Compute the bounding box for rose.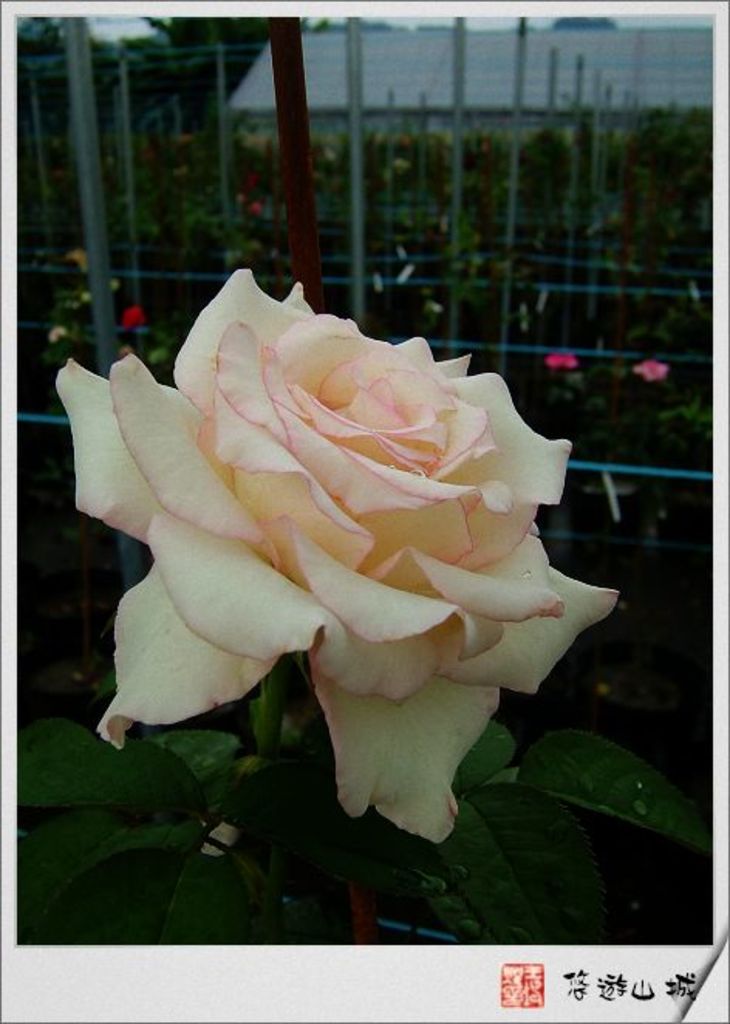
[left=637, top=356, right=670, bottom=381].
